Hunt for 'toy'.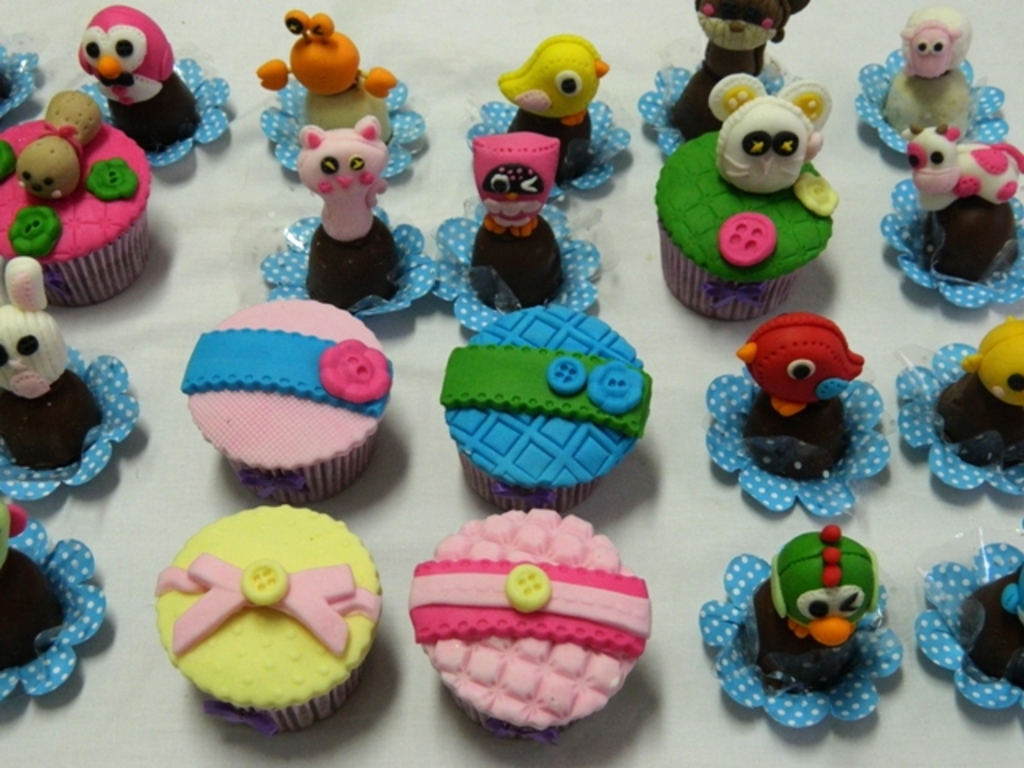
Hunted down at region(662, 77, 845, 328).
